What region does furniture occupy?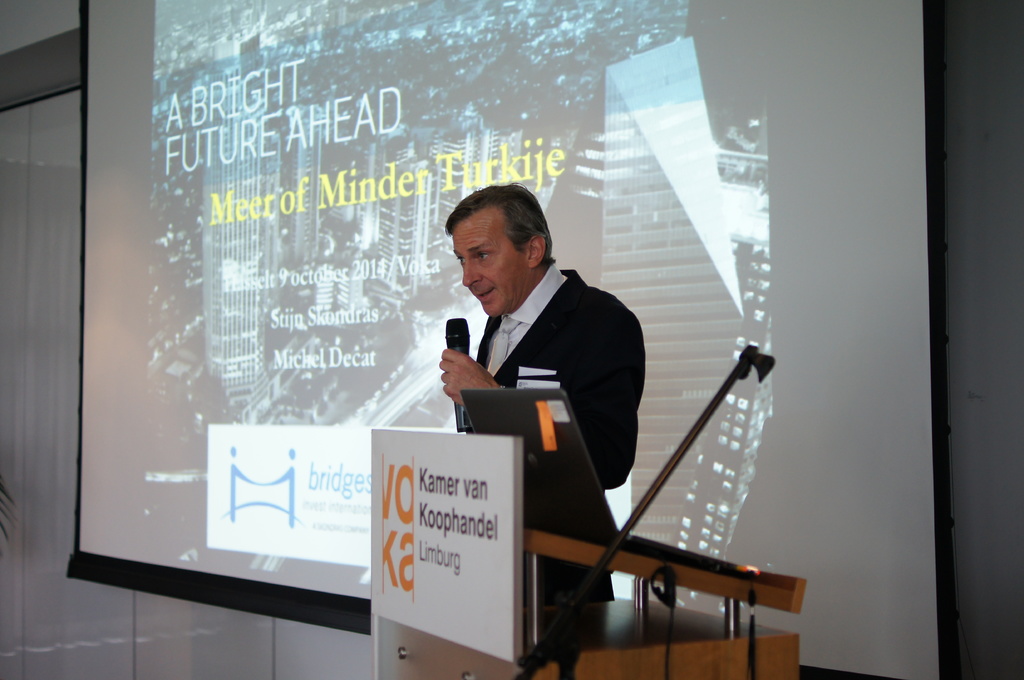
left=371, top=521, right=808, bottom=679.
